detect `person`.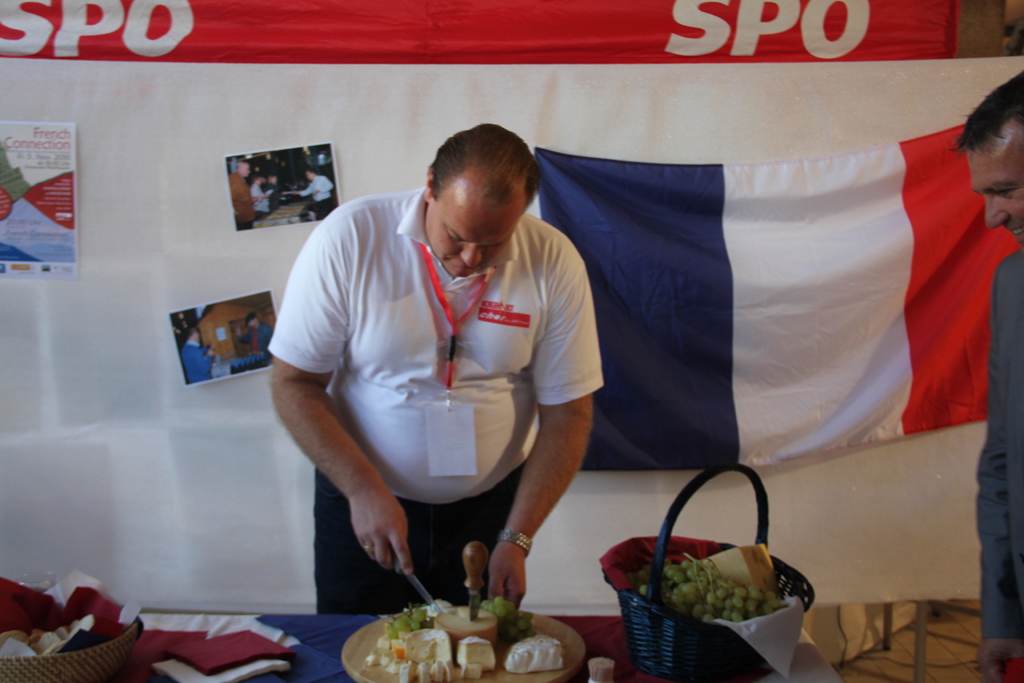
Detected at detection(228, 158, 255, 233).
